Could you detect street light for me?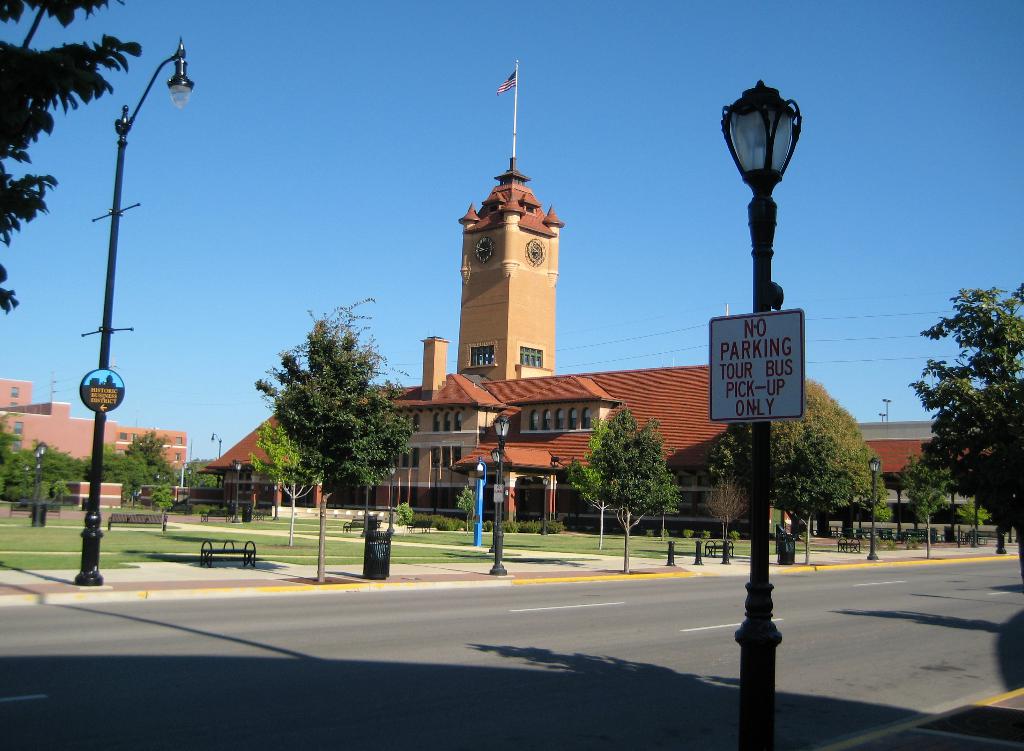
Detection result: <box>863,453,884,562</box>.
